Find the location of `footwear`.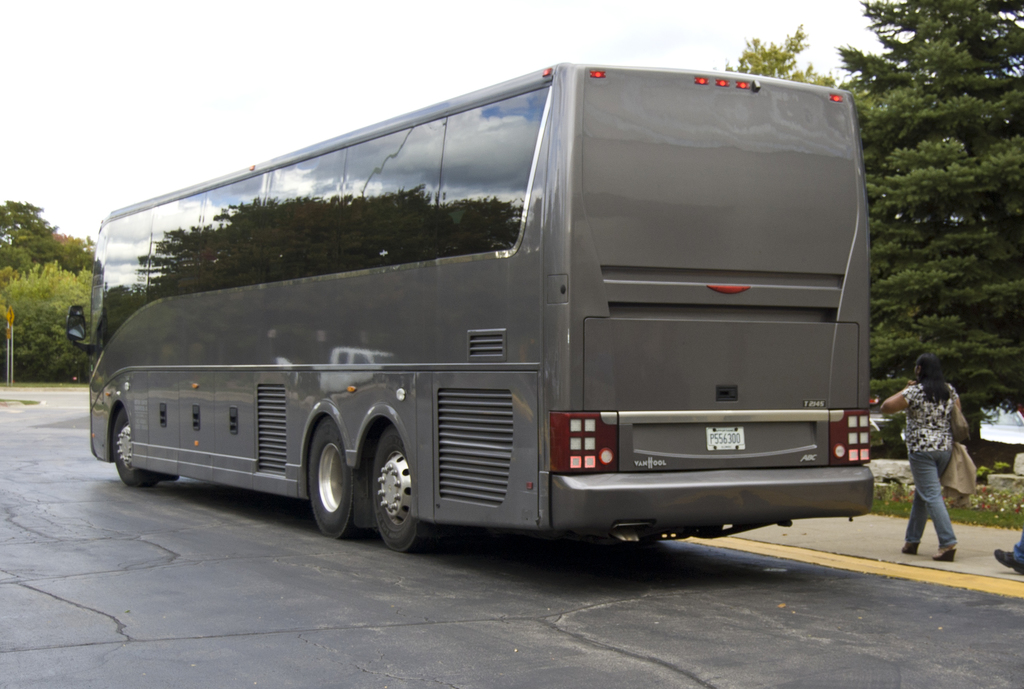
Location: {"left": 934, "top": 539, "right": 956, "bottom": 563}.
